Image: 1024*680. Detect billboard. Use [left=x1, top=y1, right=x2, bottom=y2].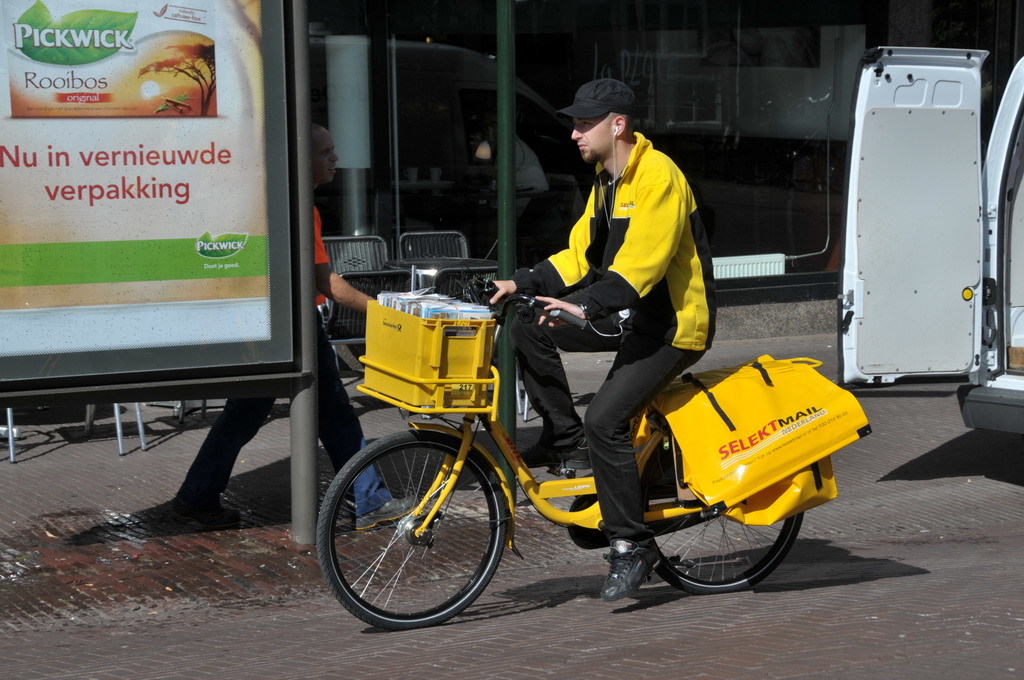
[left=0, top=0, right=276, bottom=353].
